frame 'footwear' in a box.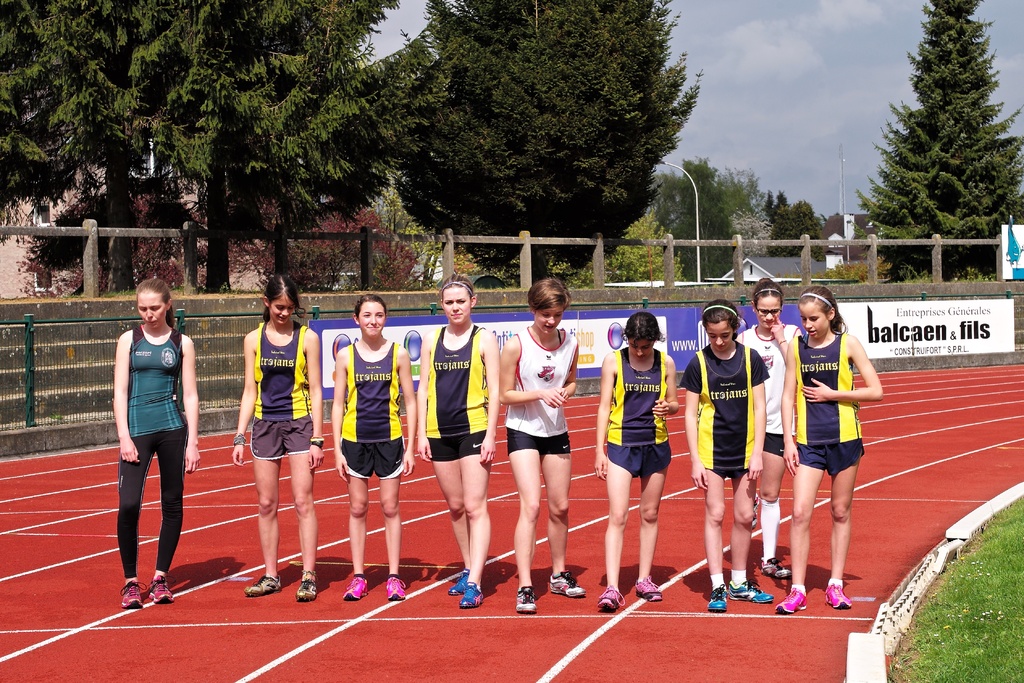
region(727, 580, 771, 603).
